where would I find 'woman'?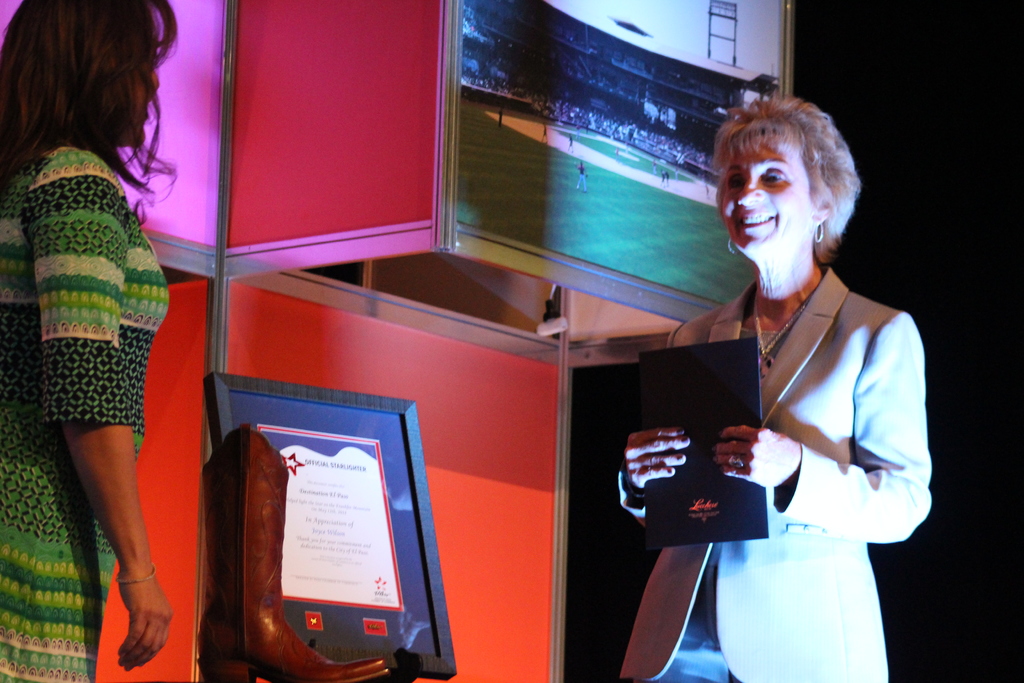
At Rect(0, 0, 180, 682).
